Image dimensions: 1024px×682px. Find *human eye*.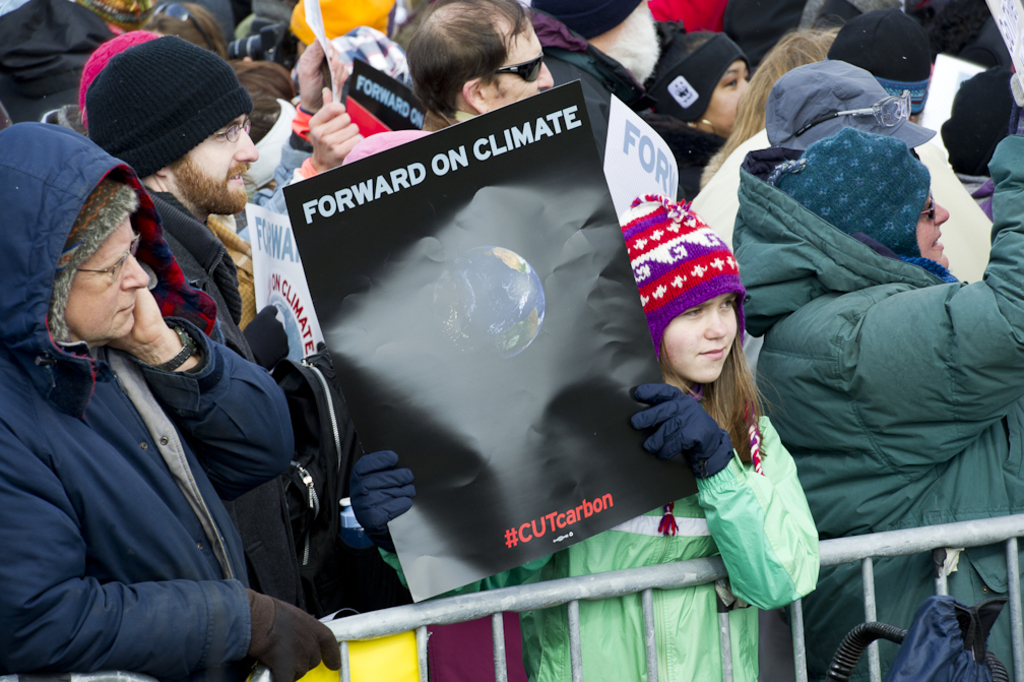
bbox(685, 304, 706, 315).
